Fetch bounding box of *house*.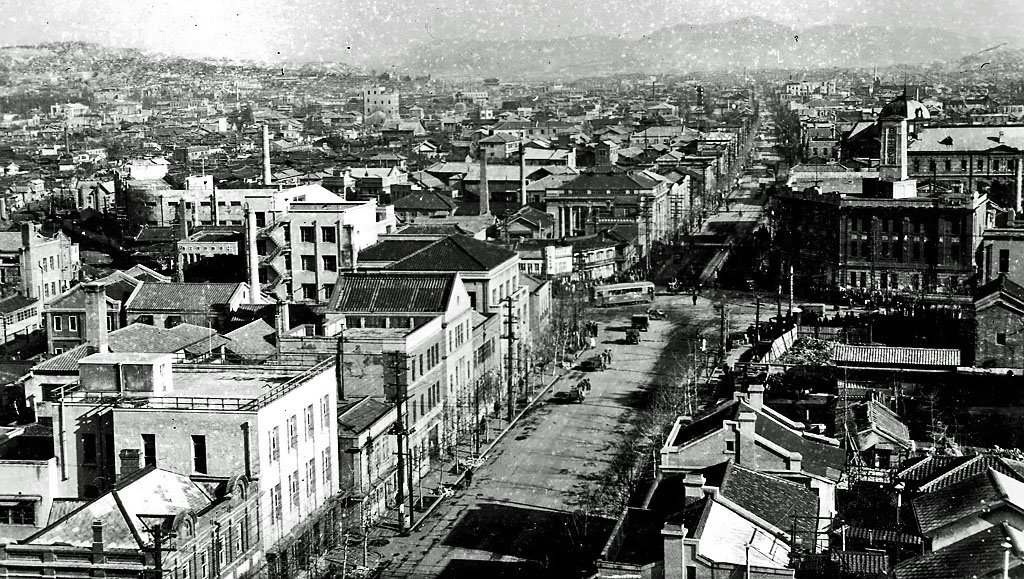
Bbox: box=[0, 220, 82, 305].
